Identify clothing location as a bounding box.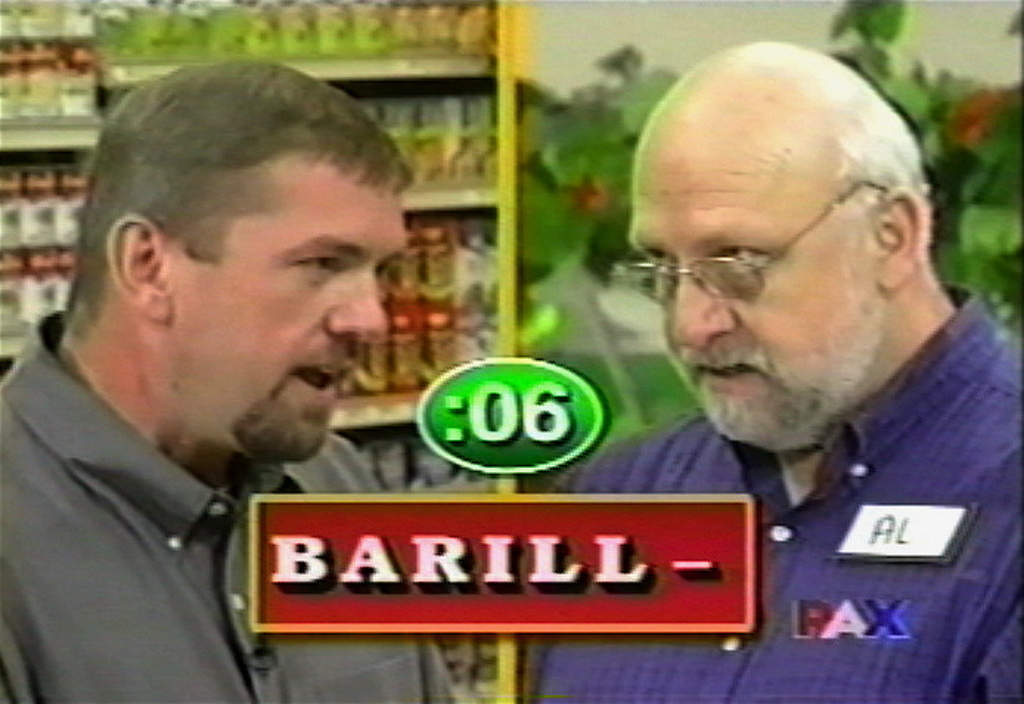
[left=0, top=294, right=372, bottom=703].
